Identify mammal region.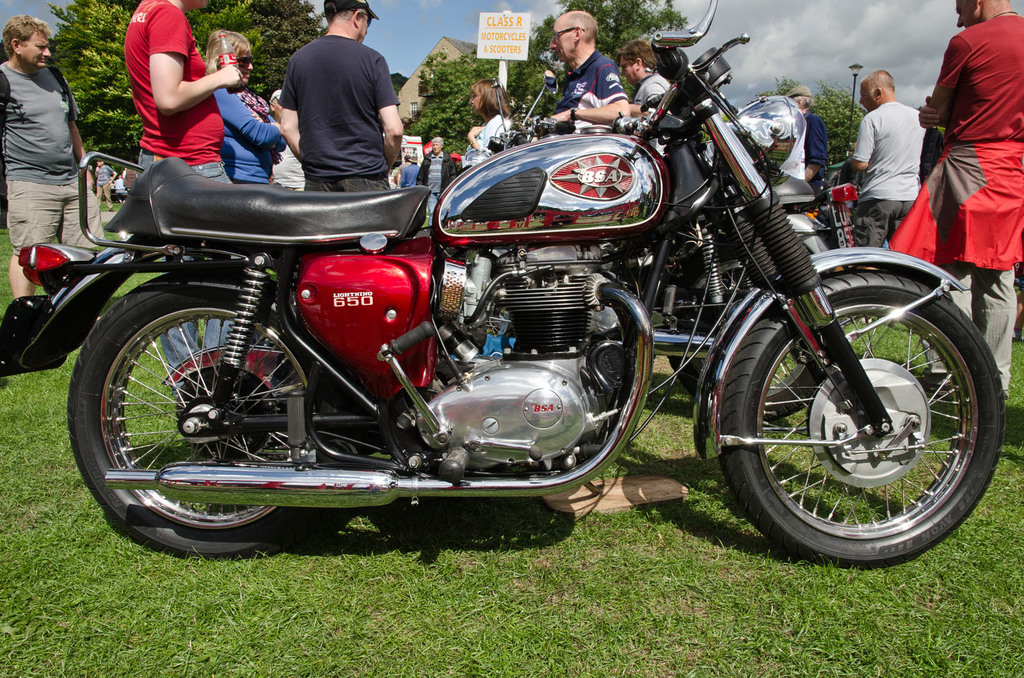
Region: bbox(396, 155, 420, 185).
